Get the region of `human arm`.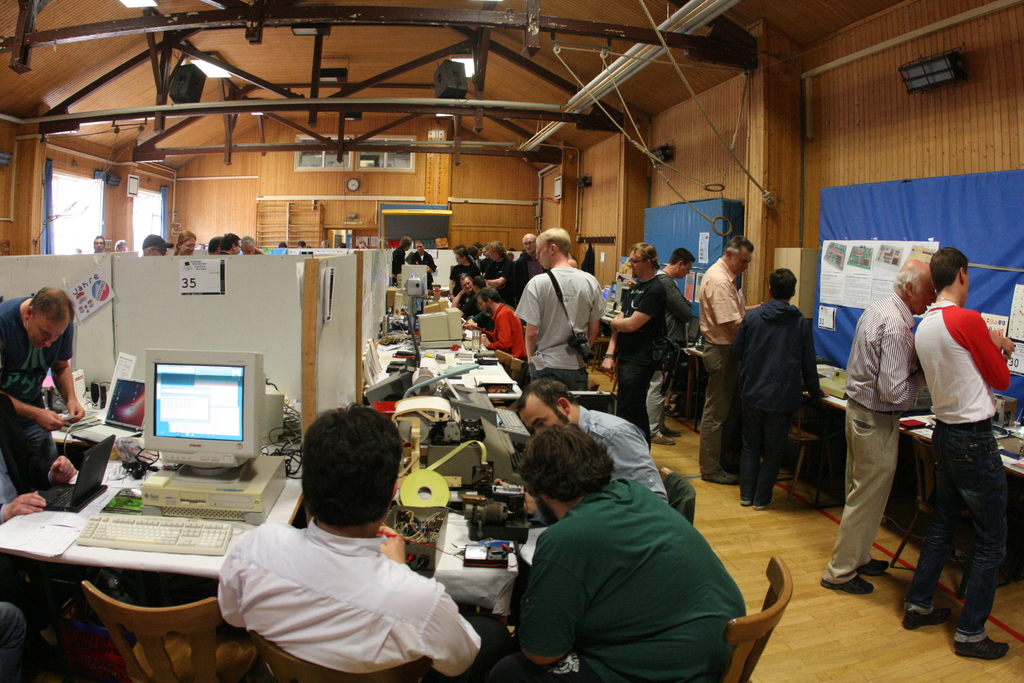
427,250,438,279.
